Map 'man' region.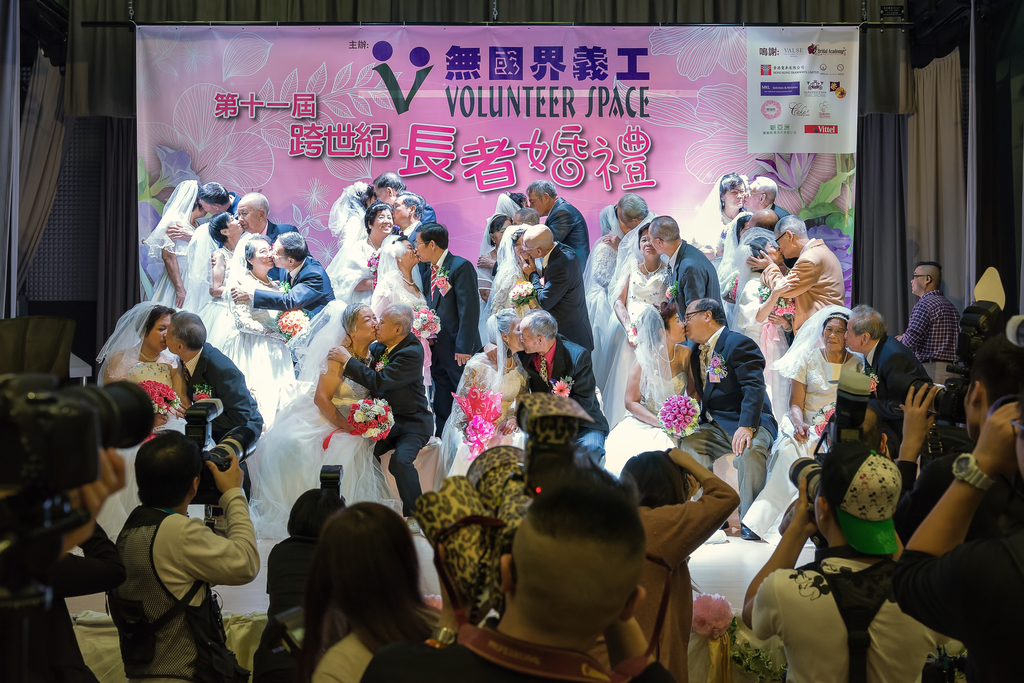
Mapped to (left=410, top=220, right=483, bottom=436).
